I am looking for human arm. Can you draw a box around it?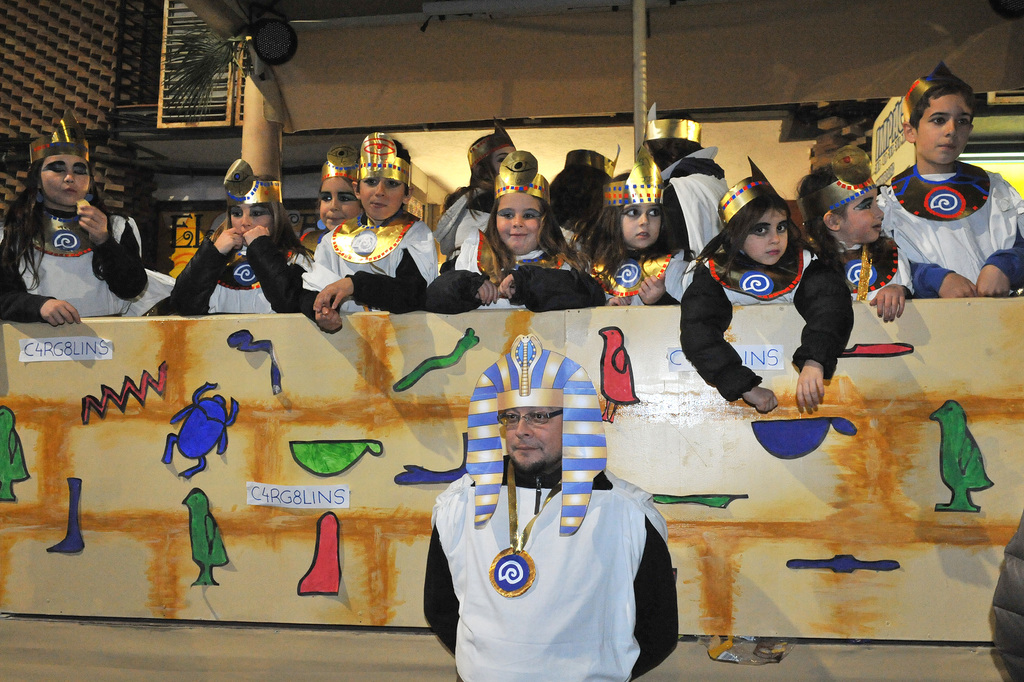
Sure, the bounding box is box(422, 268, 506, 317).
